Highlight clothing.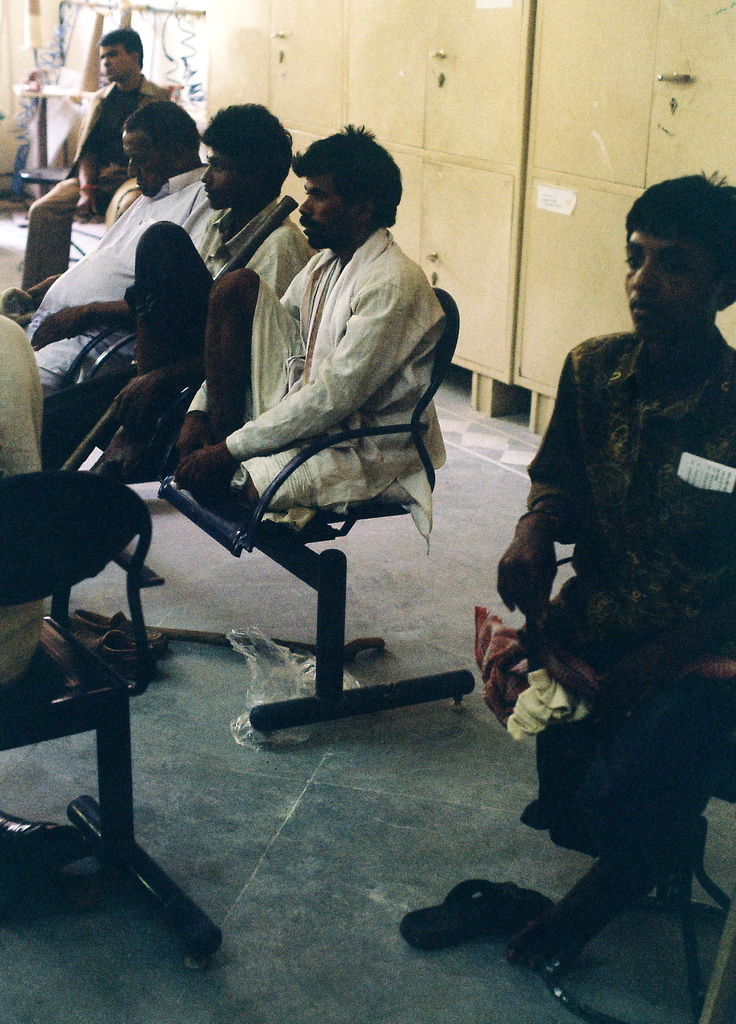
Highlighted region: x1=473 y1=317 x2=735 y2=847.
